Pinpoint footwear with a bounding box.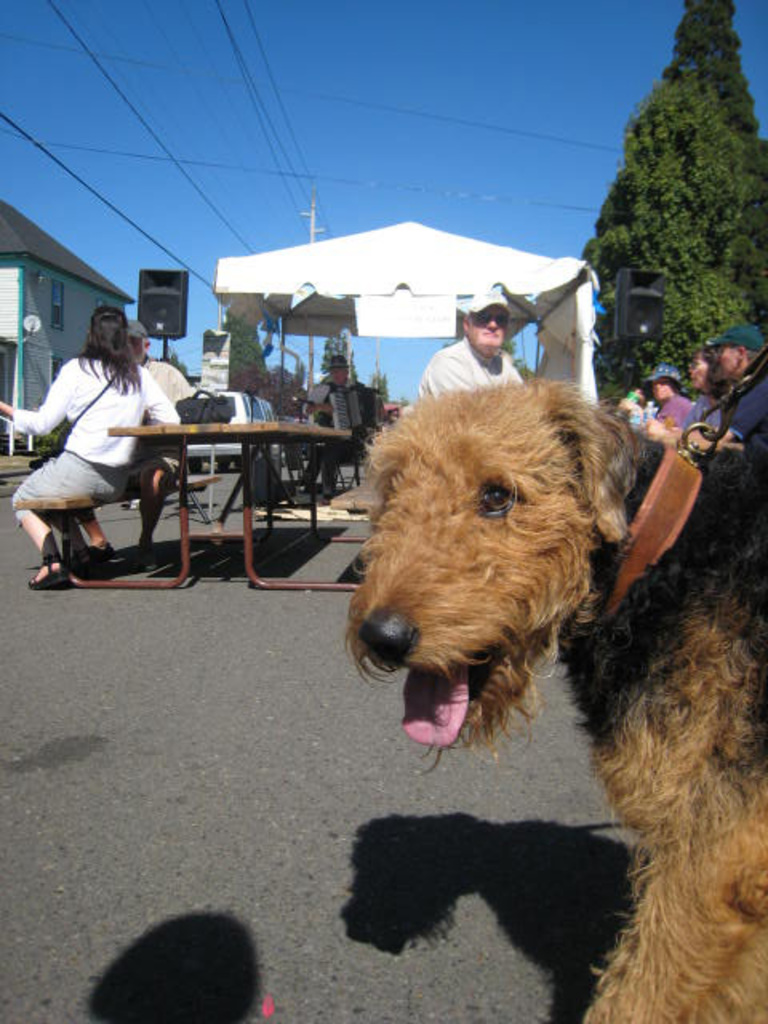
(left=29, top=555, right=69, bottom=589).
